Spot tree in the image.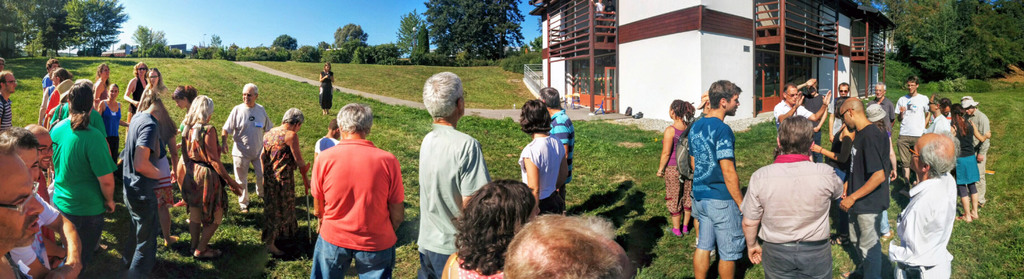
tree found at 424 0 530 70.
